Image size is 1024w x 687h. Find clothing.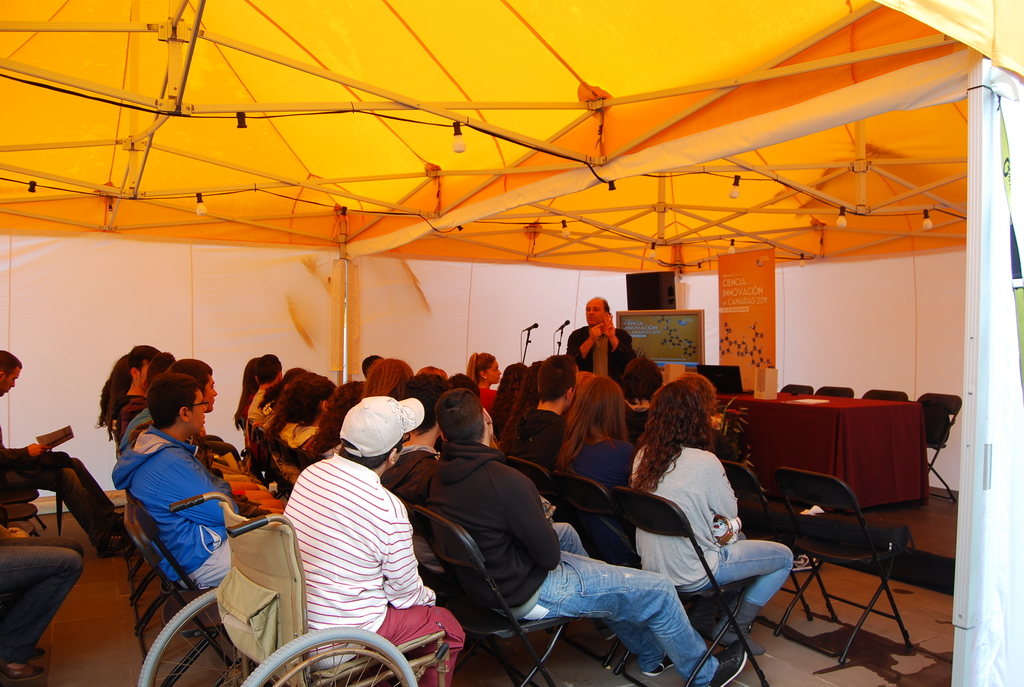
Rect(0, 416, 128, 545).
